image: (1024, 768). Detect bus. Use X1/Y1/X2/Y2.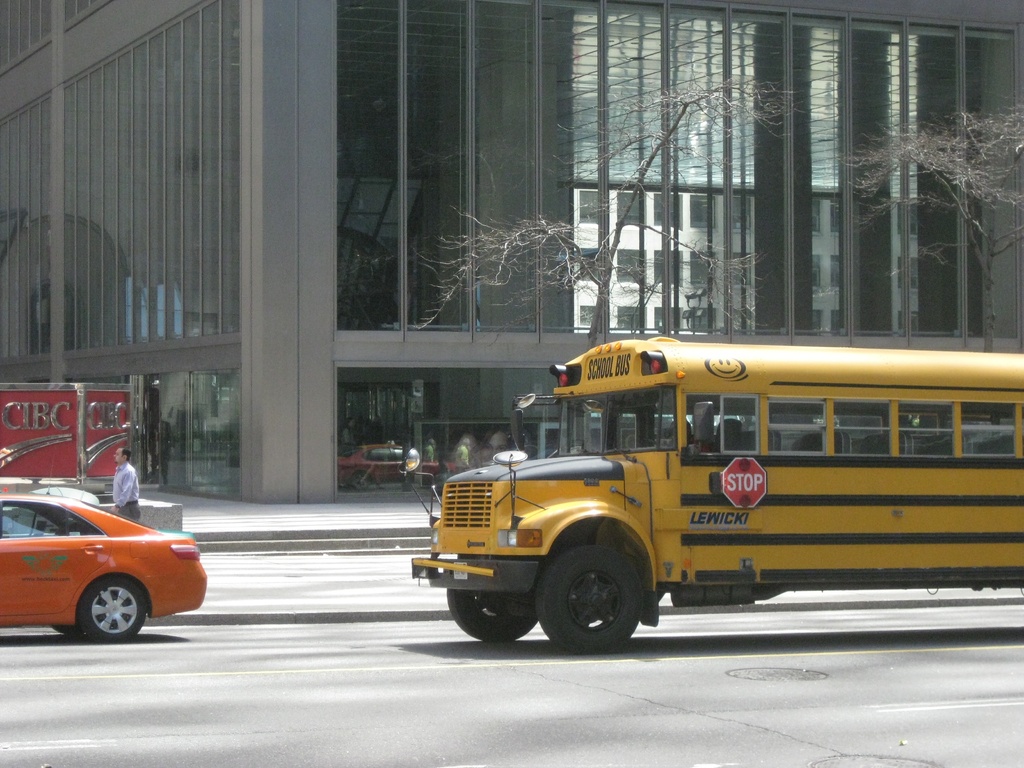
396/339/1023/656.
